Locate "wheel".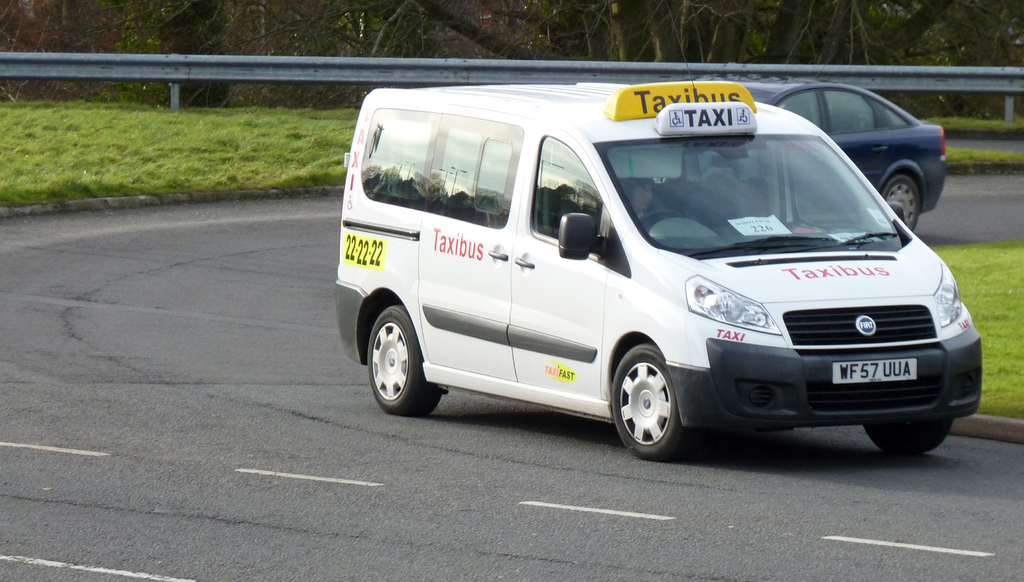
Bounding box: 368/307/445/417.
